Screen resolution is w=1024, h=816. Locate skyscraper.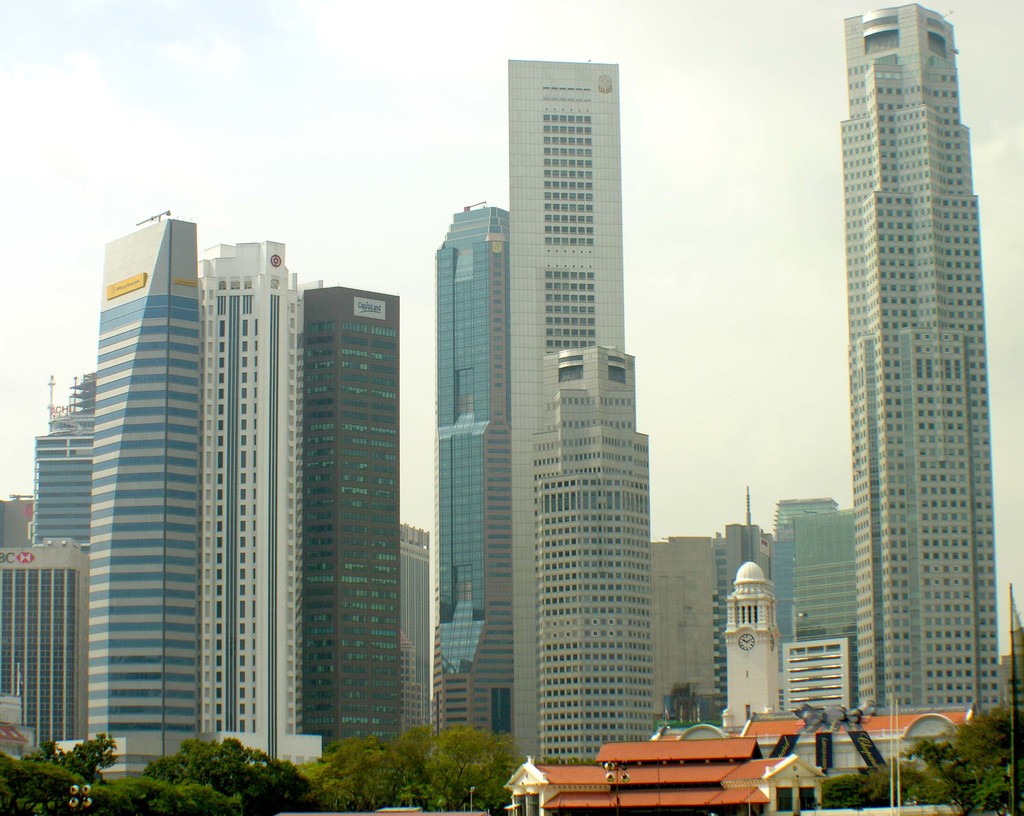
bbox(191, 237, 323, 769).
